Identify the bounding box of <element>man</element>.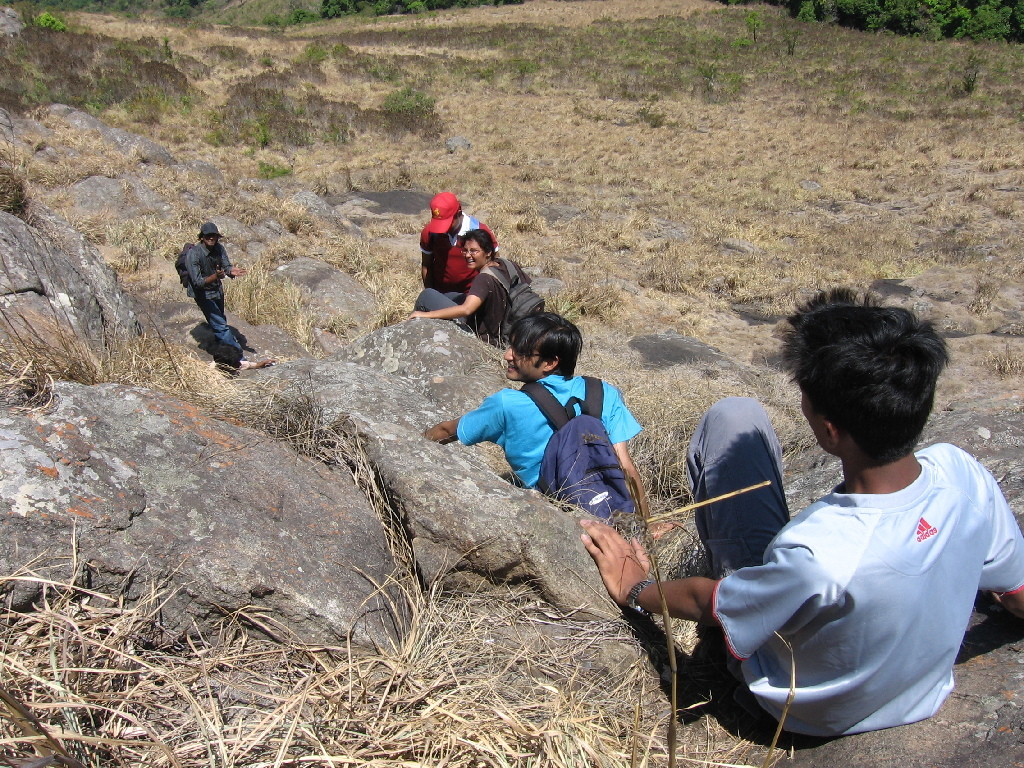
detection(172, 221, 251, 366).
